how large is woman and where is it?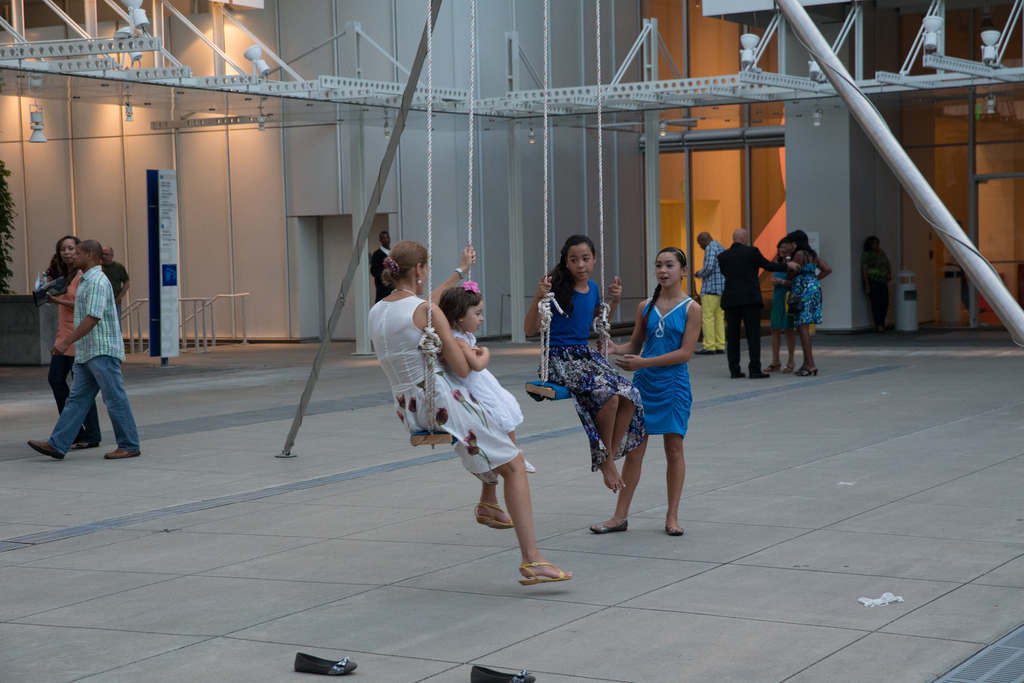
Bounding box: (361, 242, 576, 593).
